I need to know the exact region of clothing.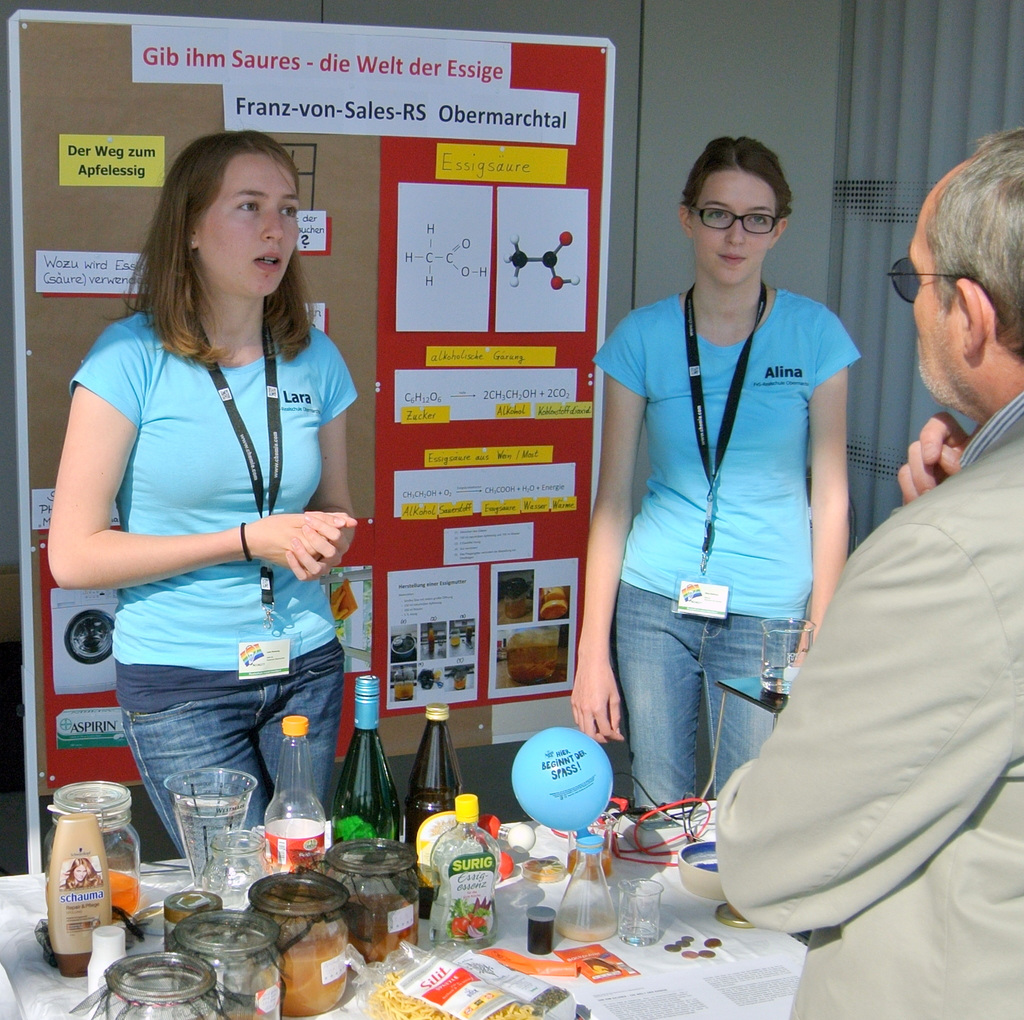
Region: rect(717, 384, 1023, 1018).
